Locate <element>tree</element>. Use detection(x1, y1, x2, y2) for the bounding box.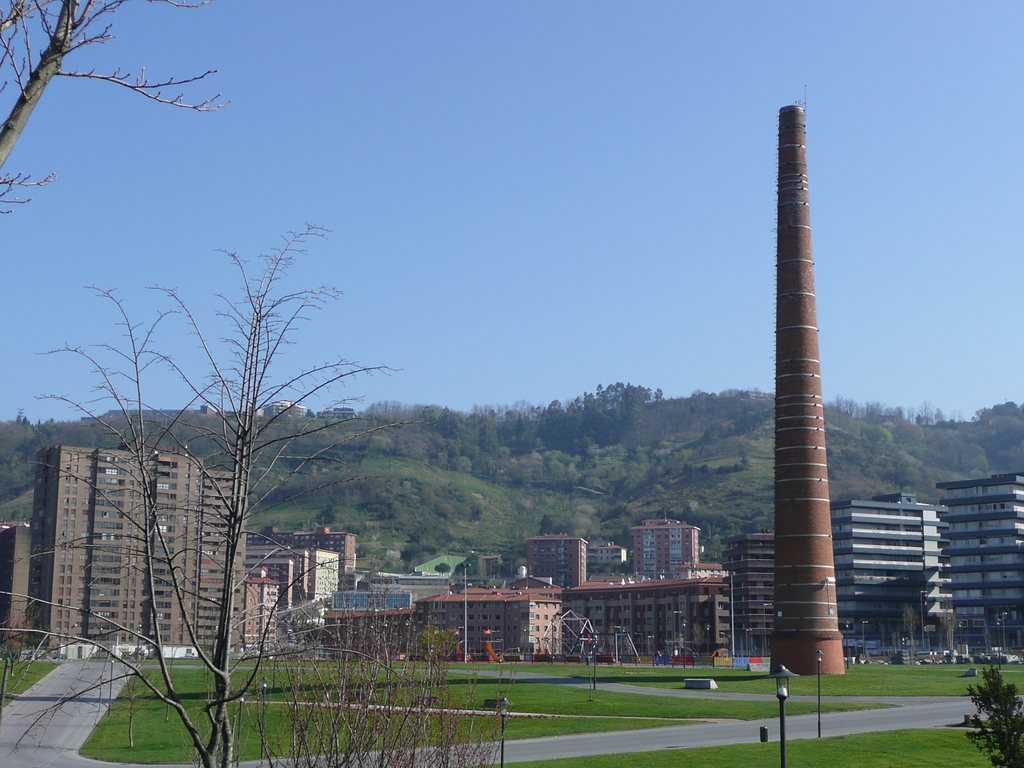
detection(0, 426, 38, 508).
